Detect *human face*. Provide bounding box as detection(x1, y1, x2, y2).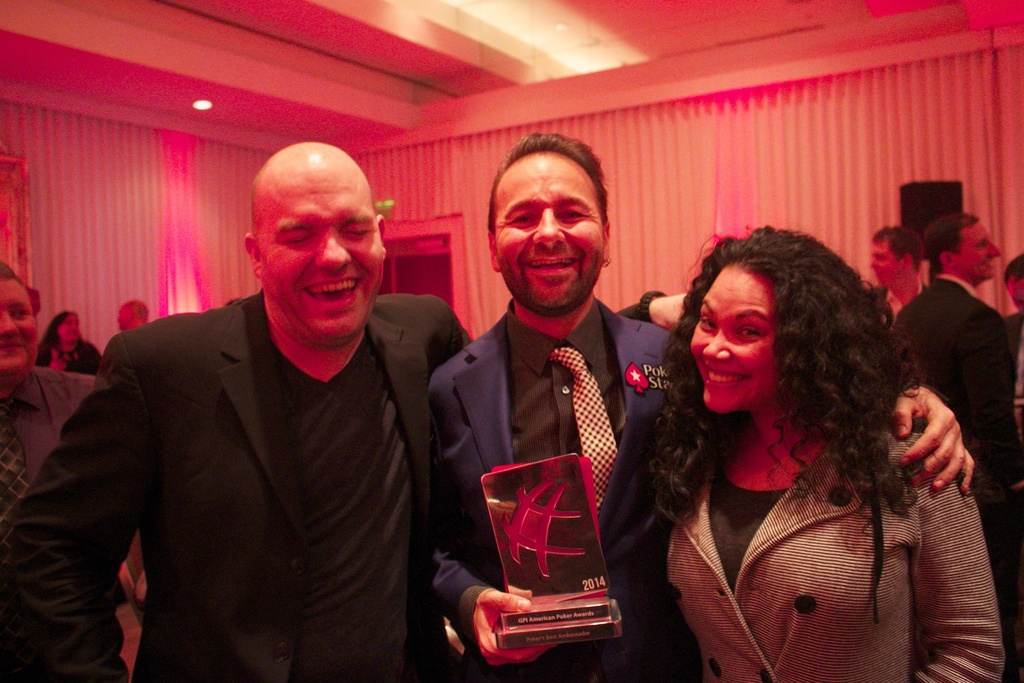
detection(58, 313, 80, 346).
